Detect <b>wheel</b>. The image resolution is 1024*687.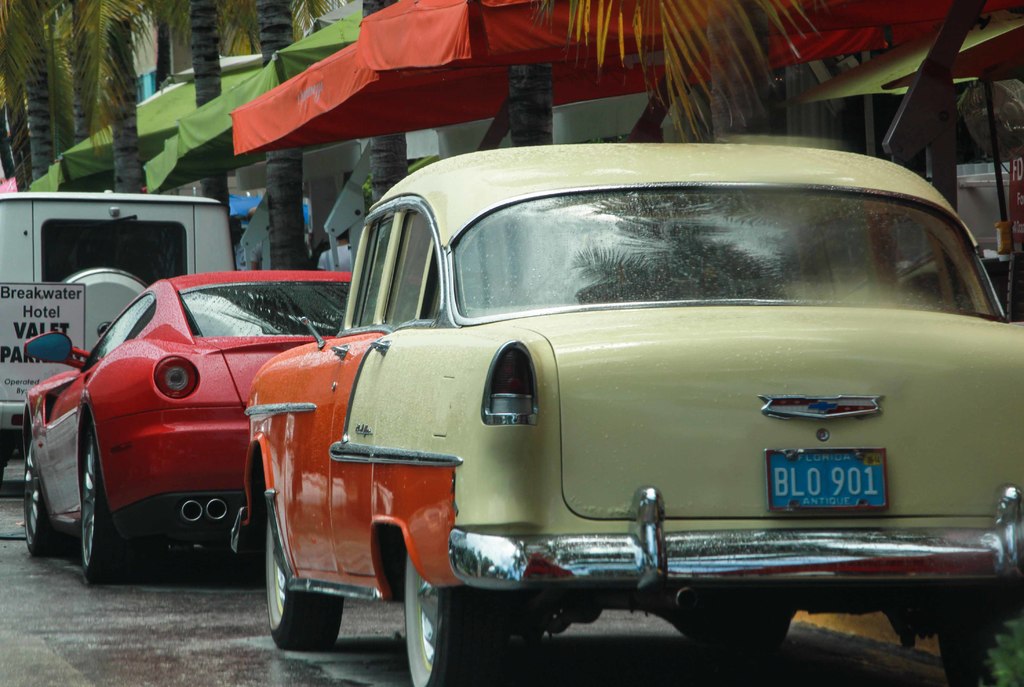
x1=254, y1=474, x2=343, y2=658.
